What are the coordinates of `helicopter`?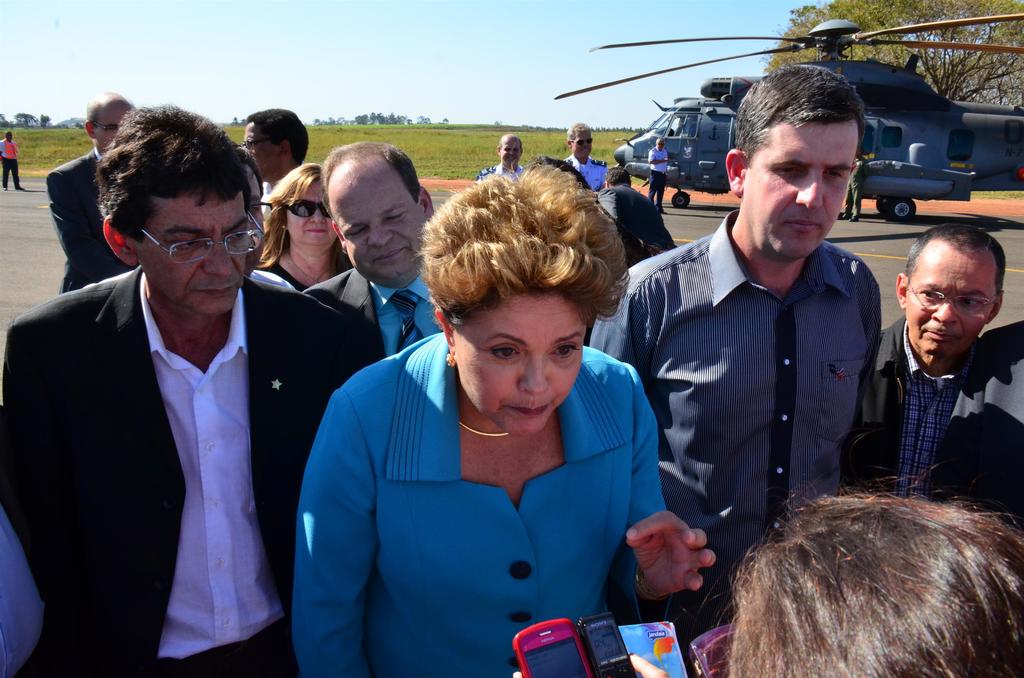
bbox=(552, 15, 1023, 229).
